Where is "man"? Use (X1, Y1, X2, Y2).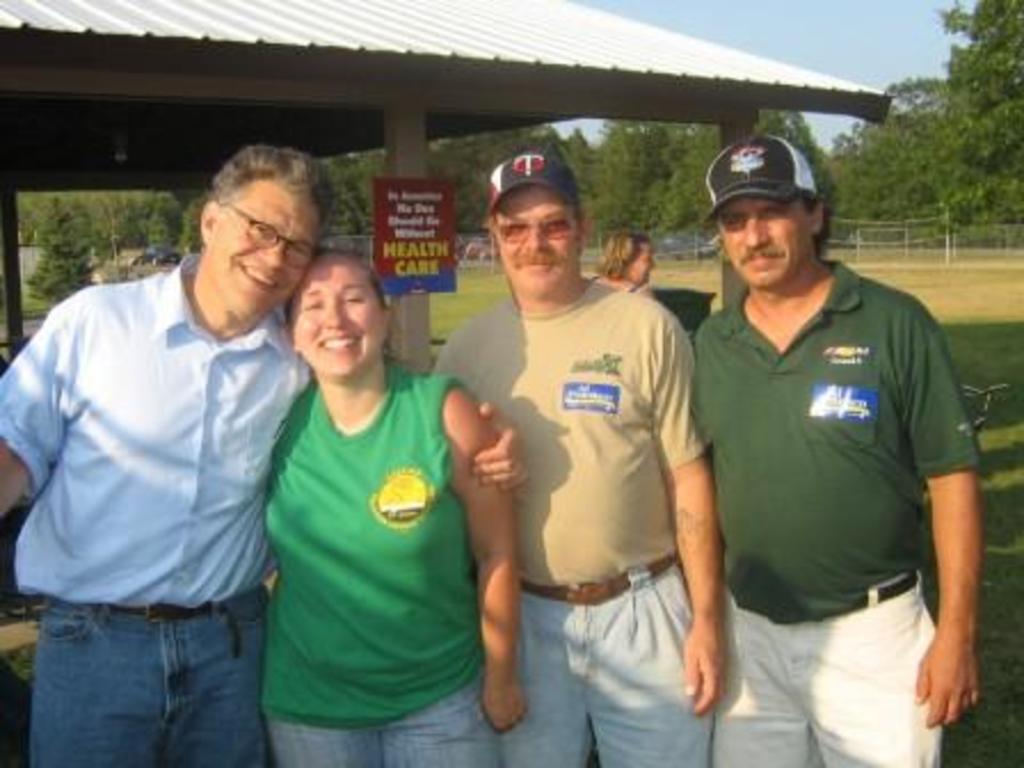
(686, 130, 985, 766).
